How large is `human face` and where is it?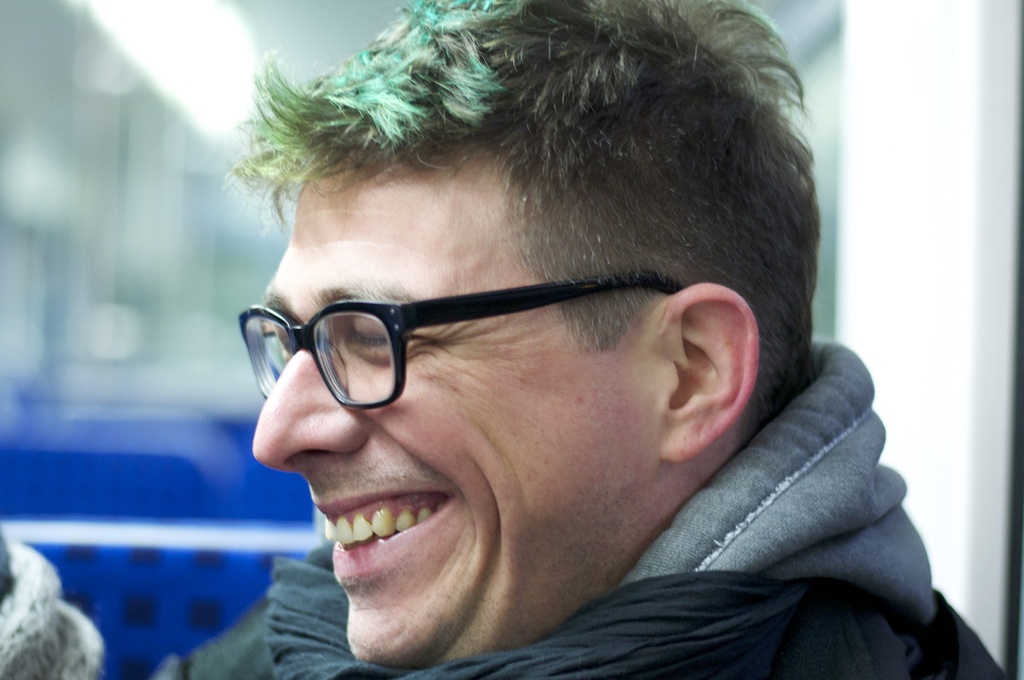
Bounding box: <region>248, 151, 668, 671</region>.
